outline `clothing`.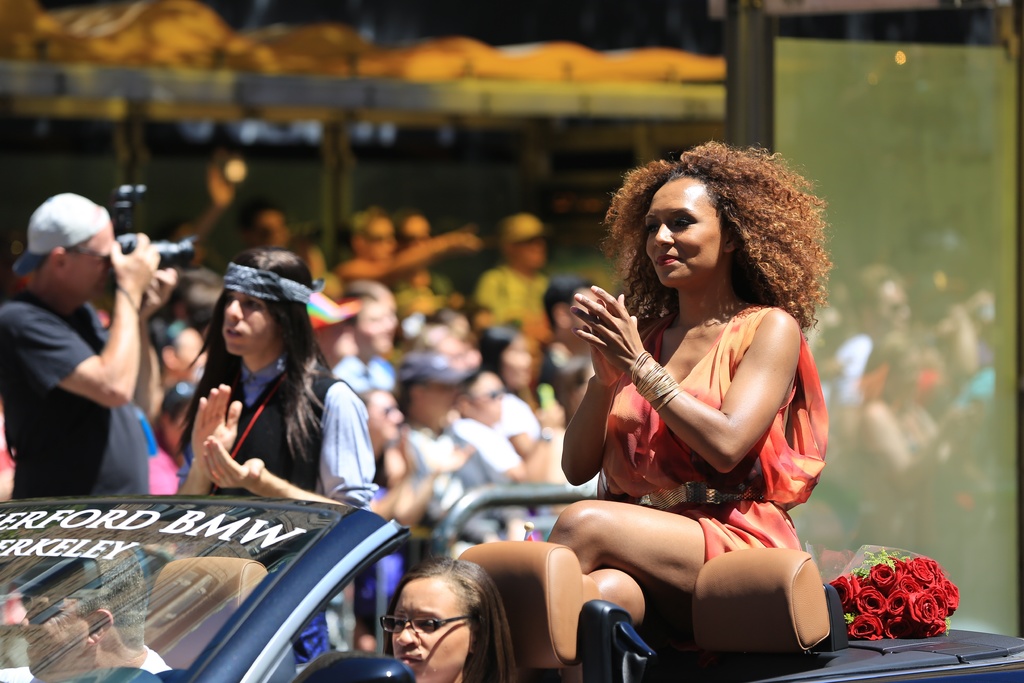
Outline: [164,315,335,527].
